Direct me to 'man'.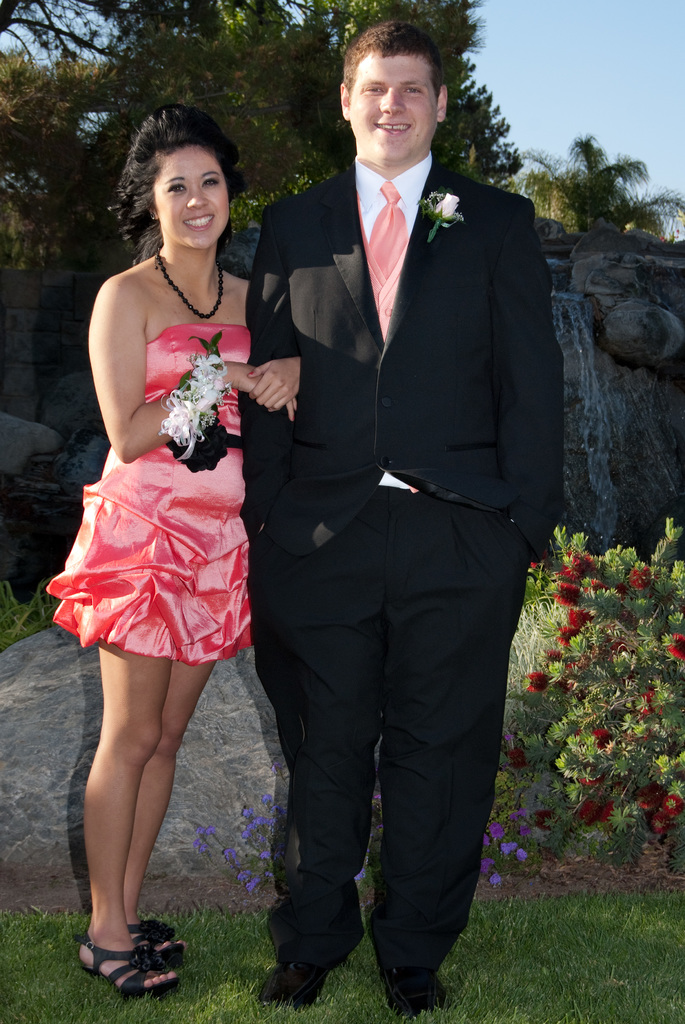
Direction: bbox=(240, 23, 562, 1015).
